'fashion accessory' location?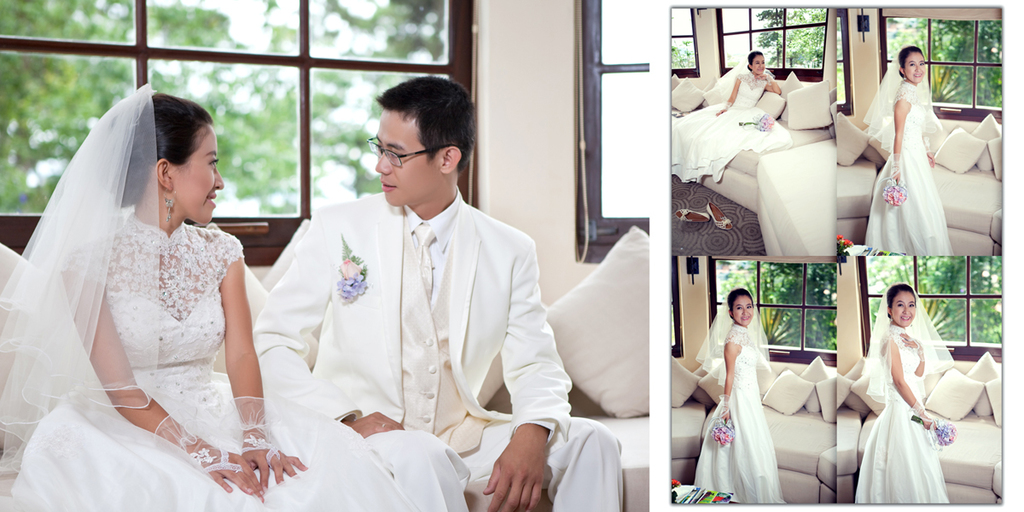
903/73/906/81
